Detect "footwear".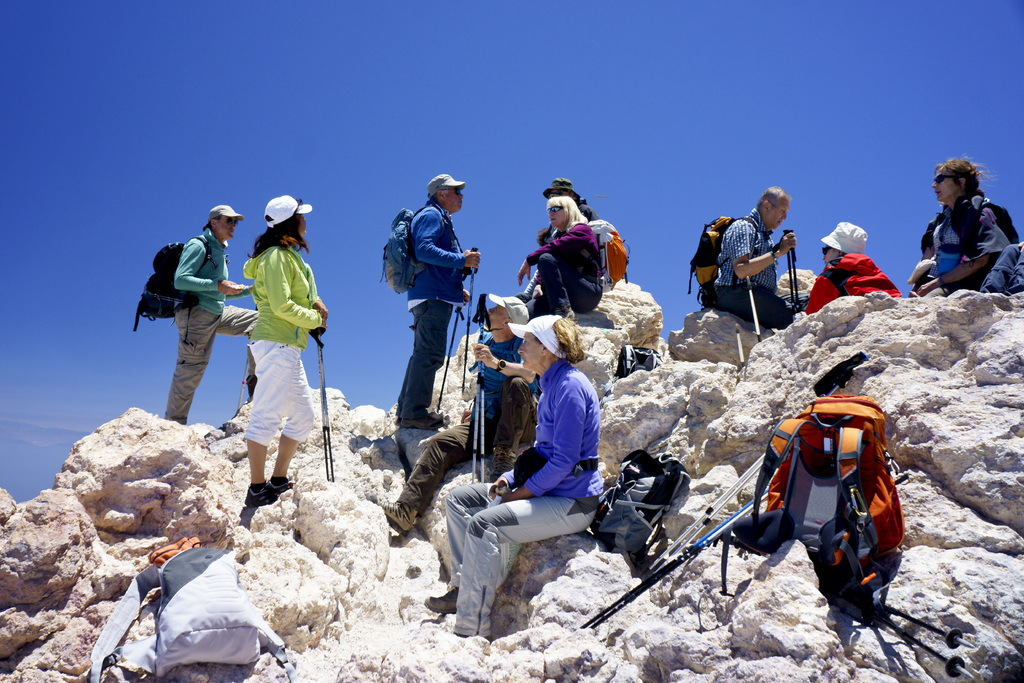
Detected at box=[421, 586, 465, 613].
